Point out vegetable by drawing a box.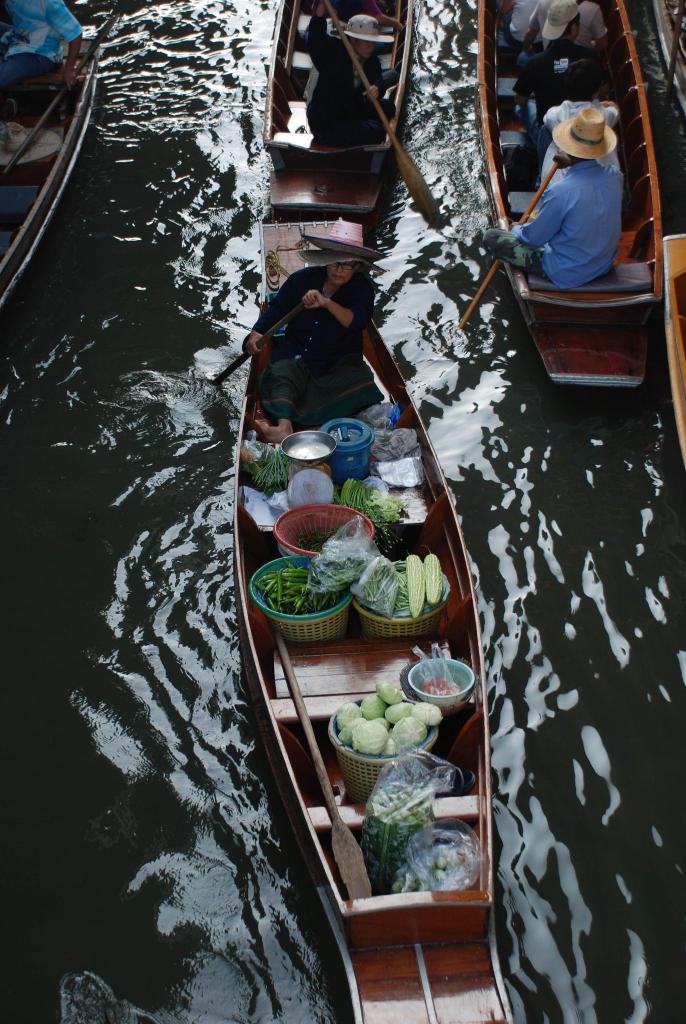
332,479,404,549.
